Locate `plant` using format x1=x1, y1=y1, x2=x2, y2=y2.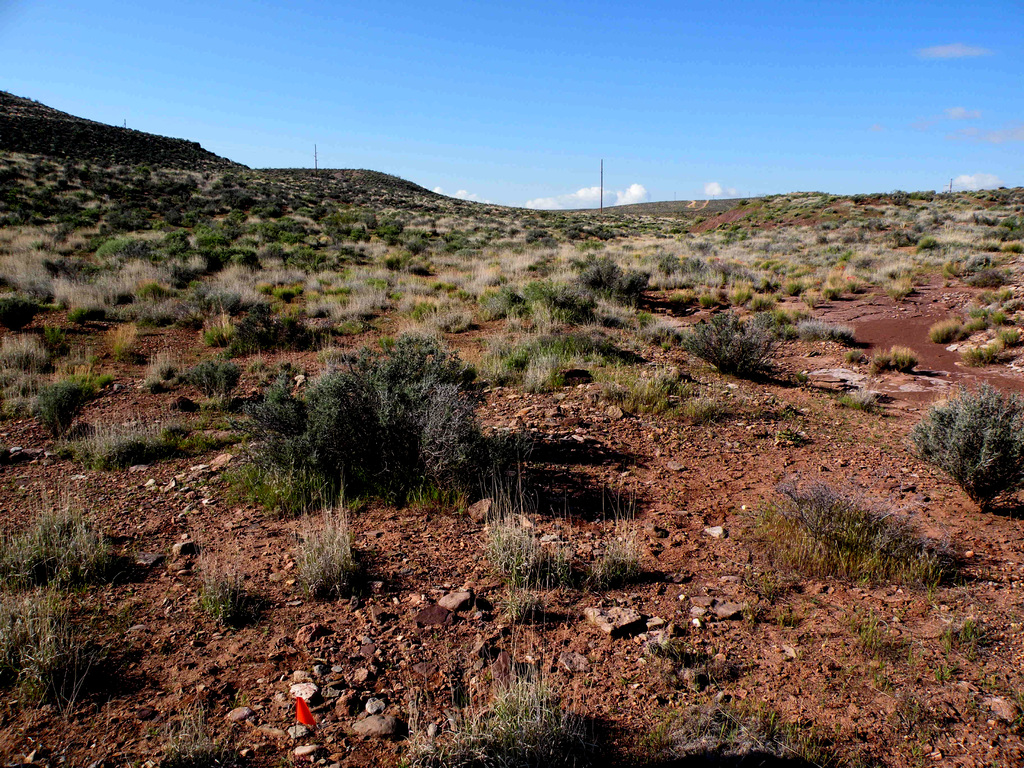
x1=0, y1=331, x2=49, y2=377.
